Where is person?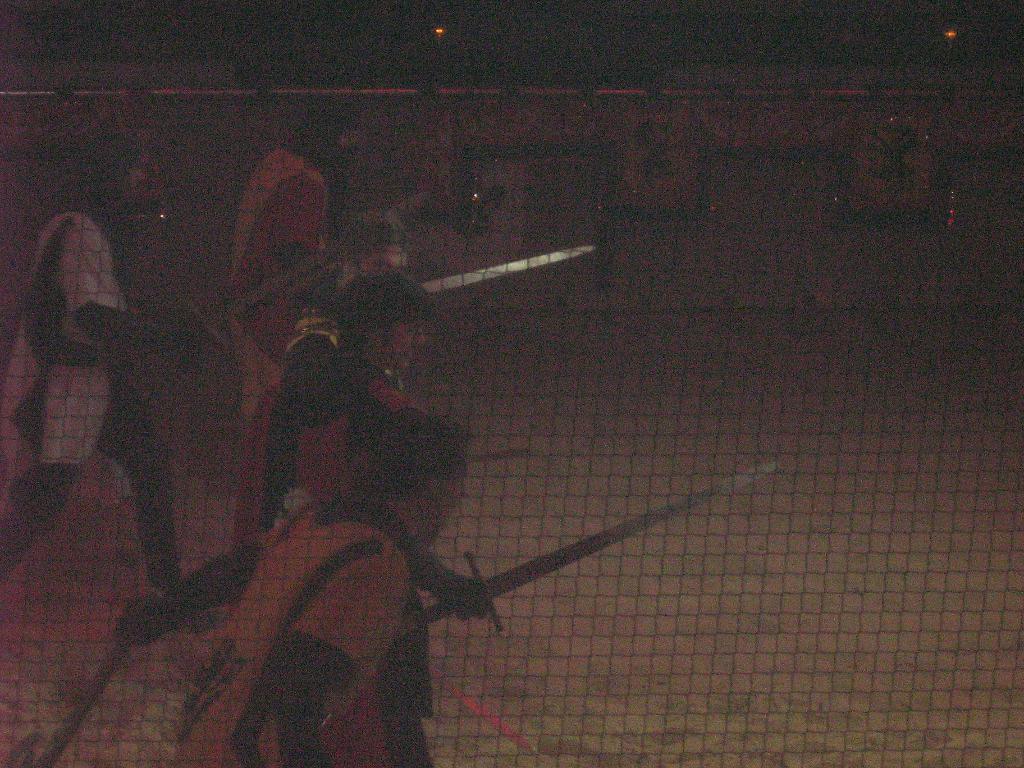
bbox=(0, 151, 158, 581).
